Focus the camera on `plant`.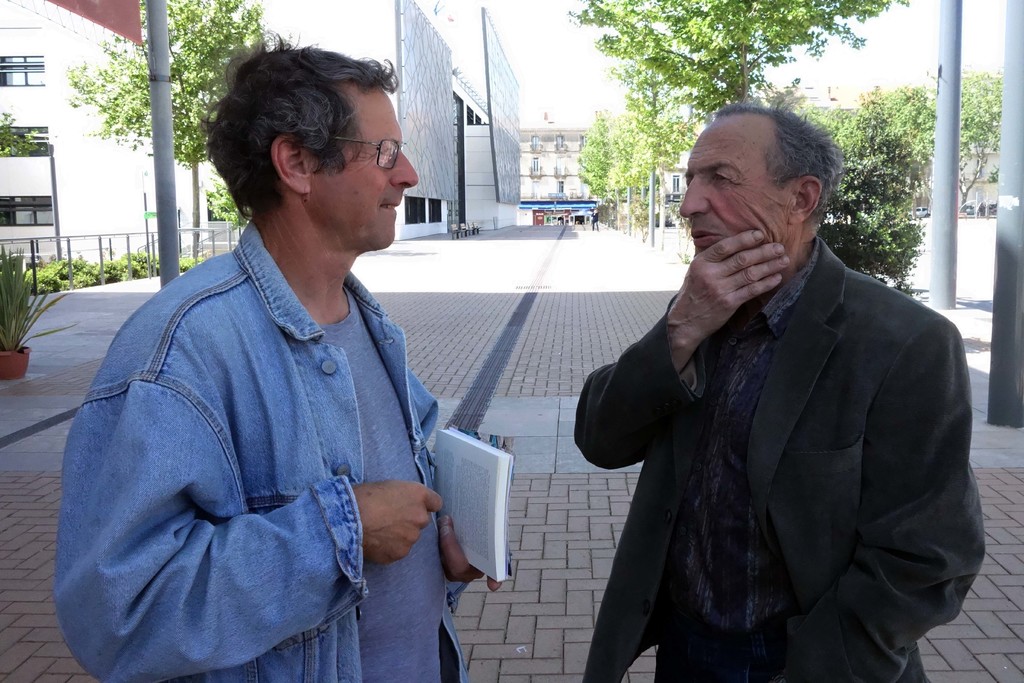
Focus region: bbox=(664, 201, 690, 265).
